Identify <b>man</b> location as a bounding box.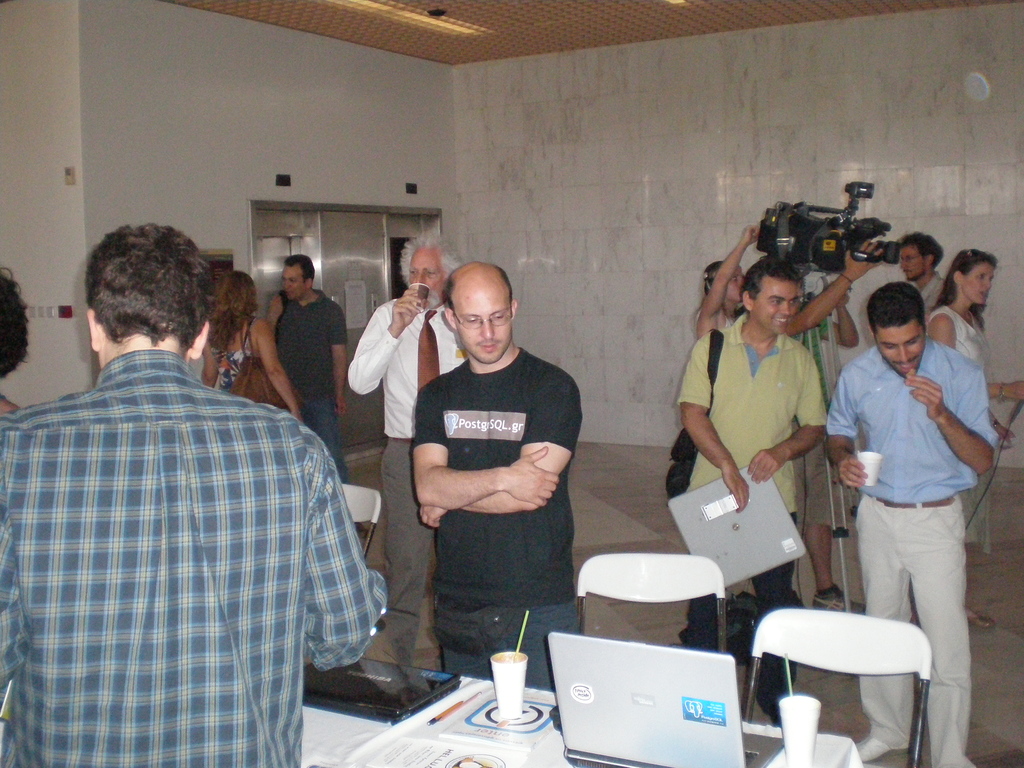
<bbox>672, 256, 832, 716</bbox>.
